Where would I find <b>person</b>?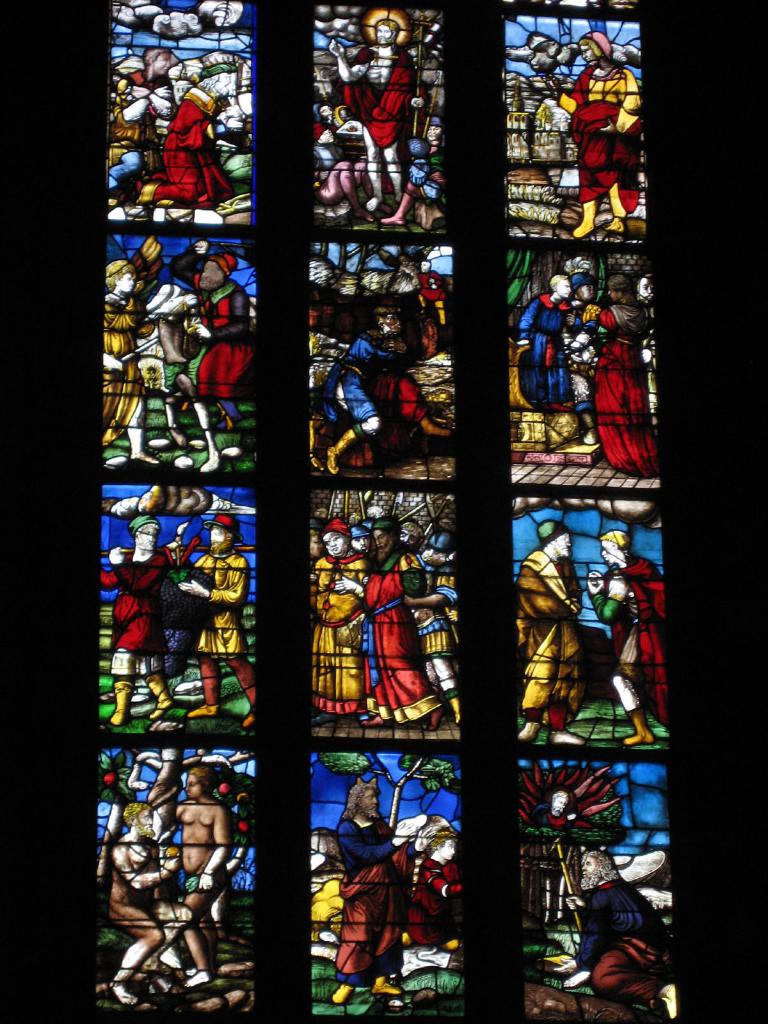
At (528,788,577,829).
